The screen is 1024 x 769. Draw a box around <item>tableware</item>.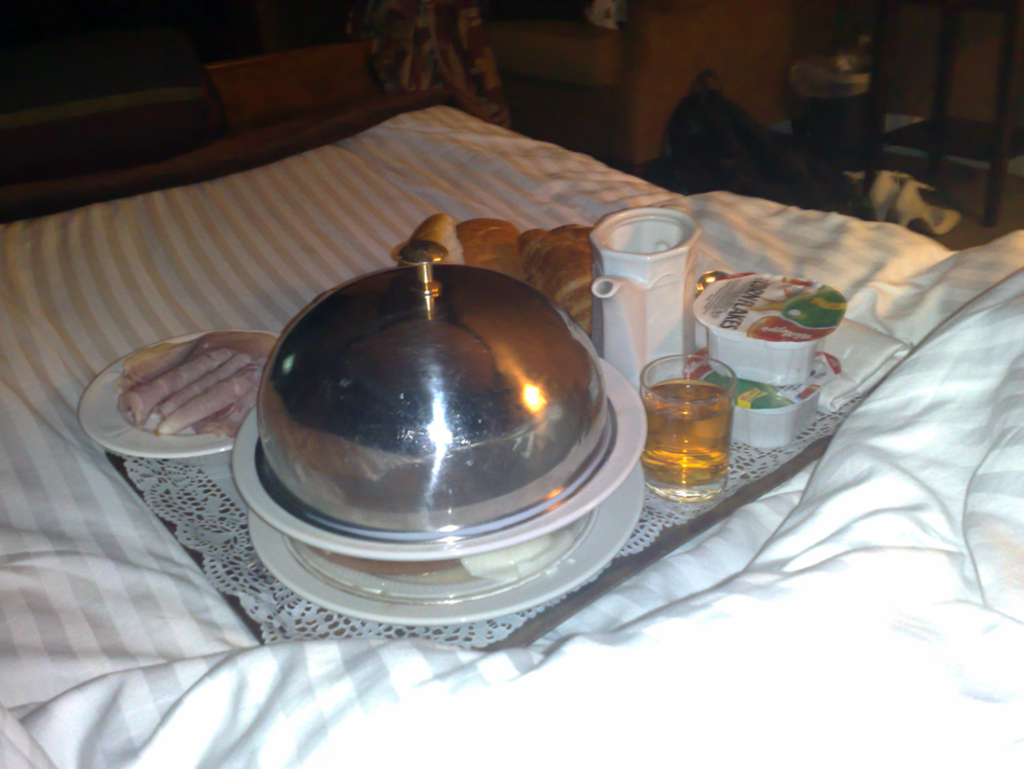
(71, 329, 281, 463).
